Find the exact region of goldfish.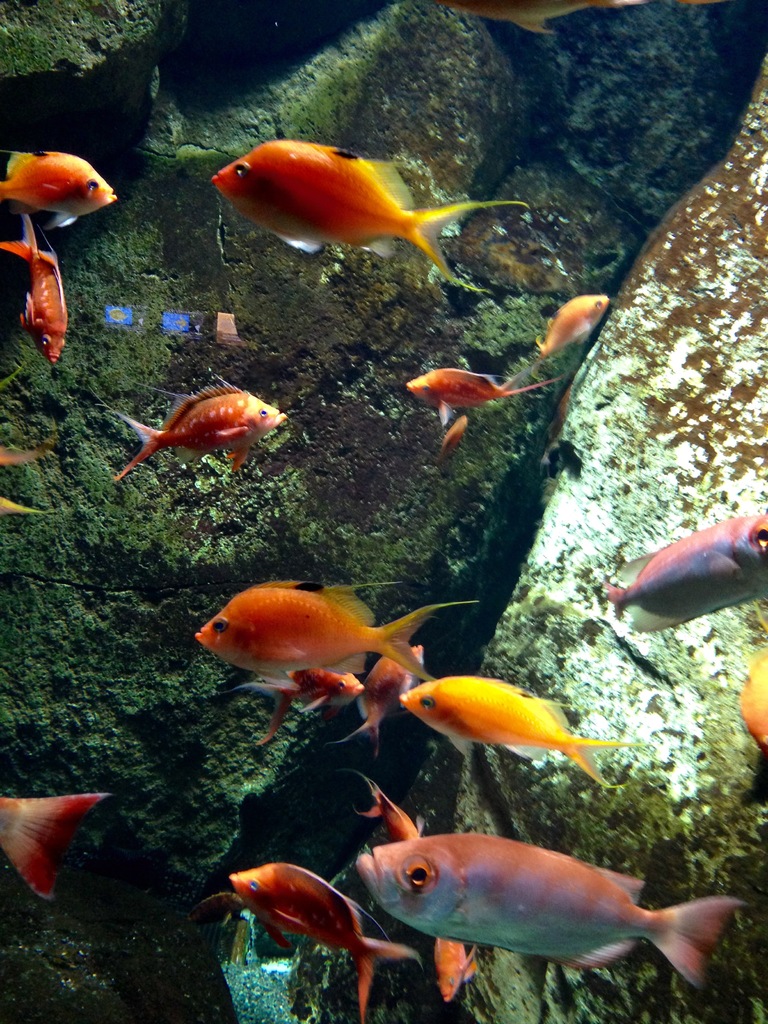
Exact region: BBox(200, 127, 501, 268).
